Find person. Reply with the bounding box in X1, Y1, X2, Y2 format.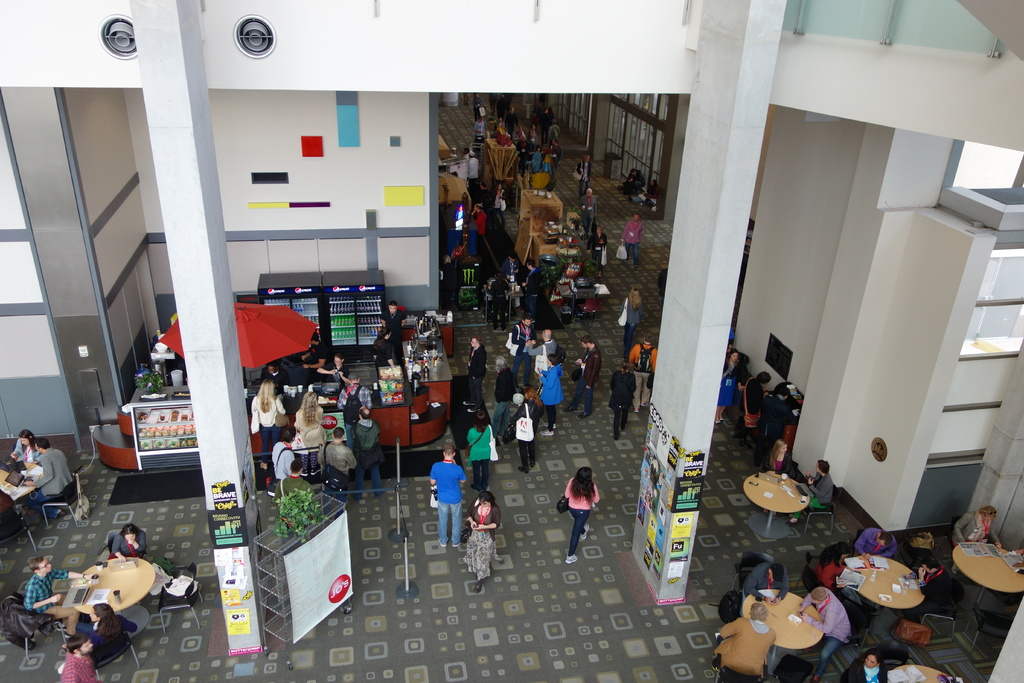
353, 406, 381, 499.
